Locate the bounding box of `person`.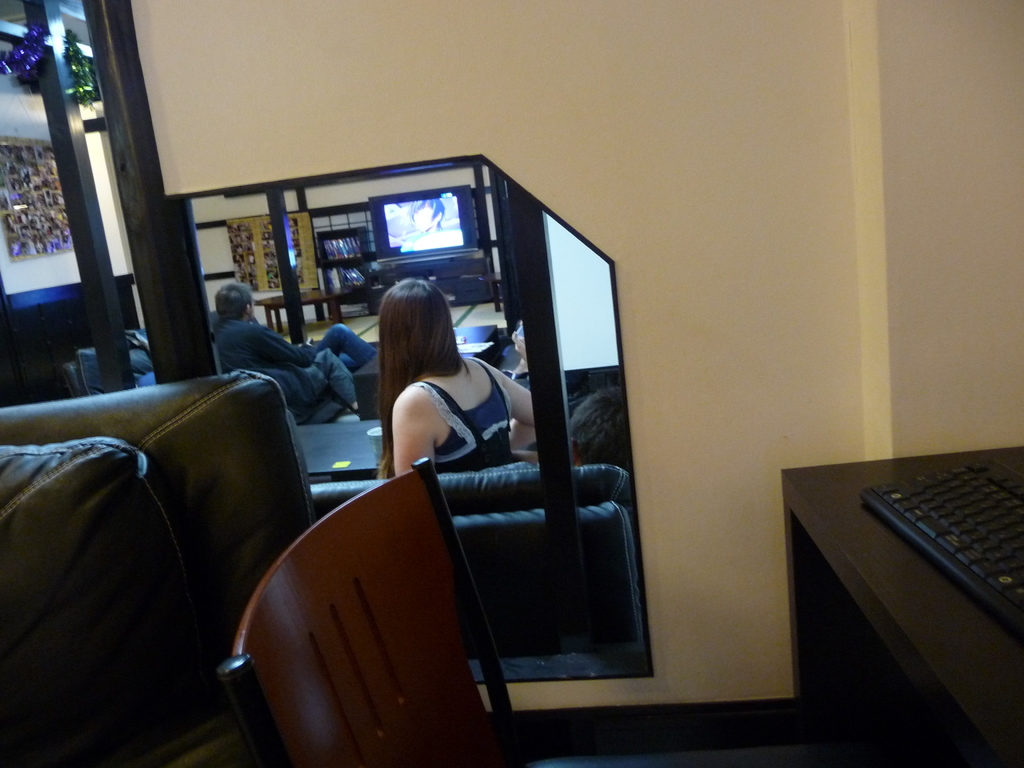
Bounding box: bbox(380, 279, 532, 468).
